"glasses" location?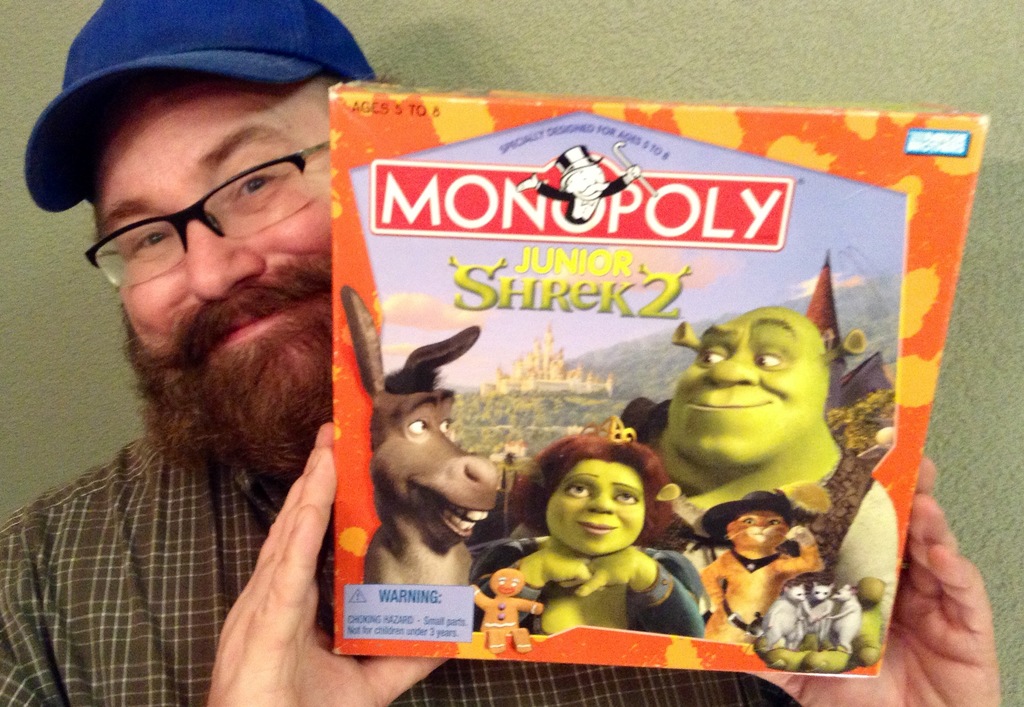
66, 149, 331, 263
